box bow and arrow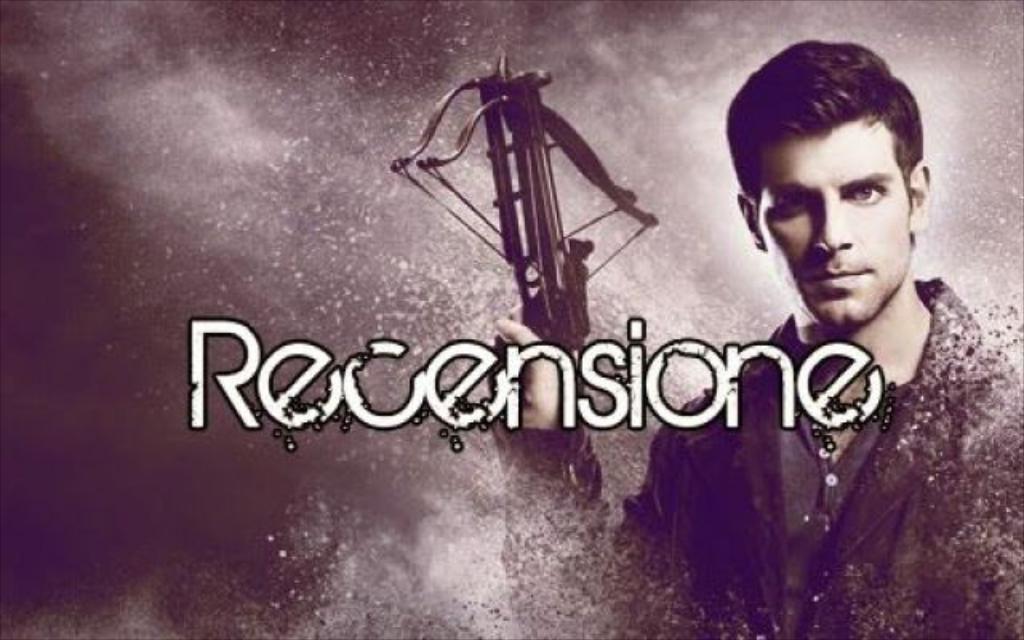
390/51/656/501
